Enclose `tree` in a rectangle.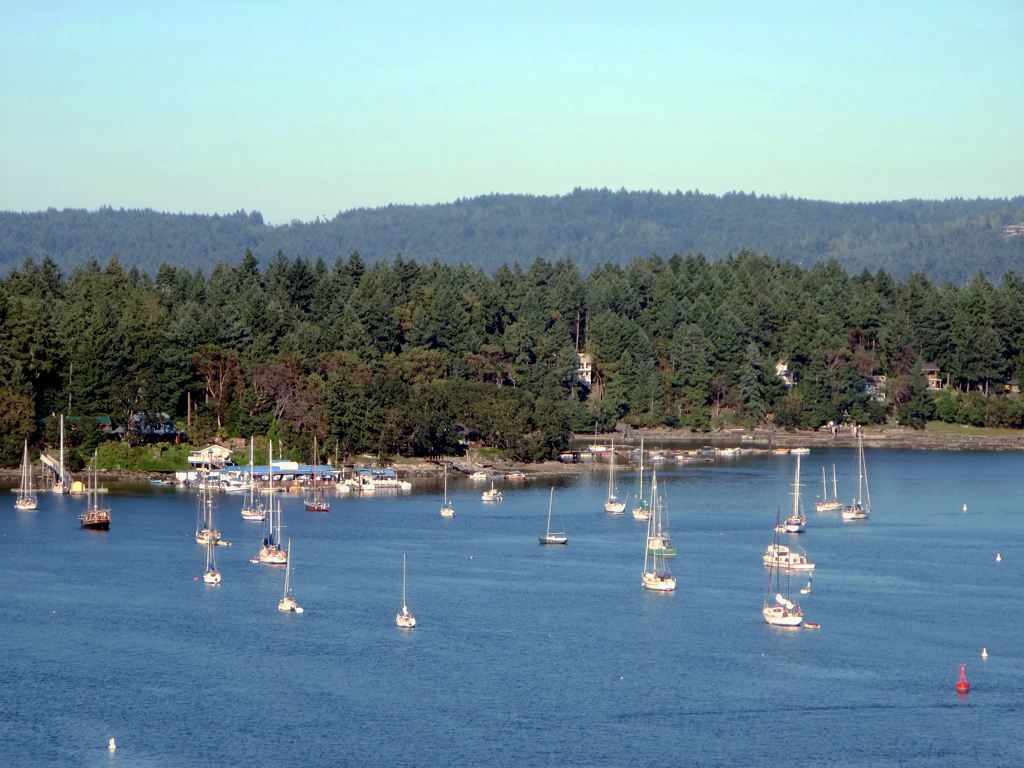
6:267:56:310.
